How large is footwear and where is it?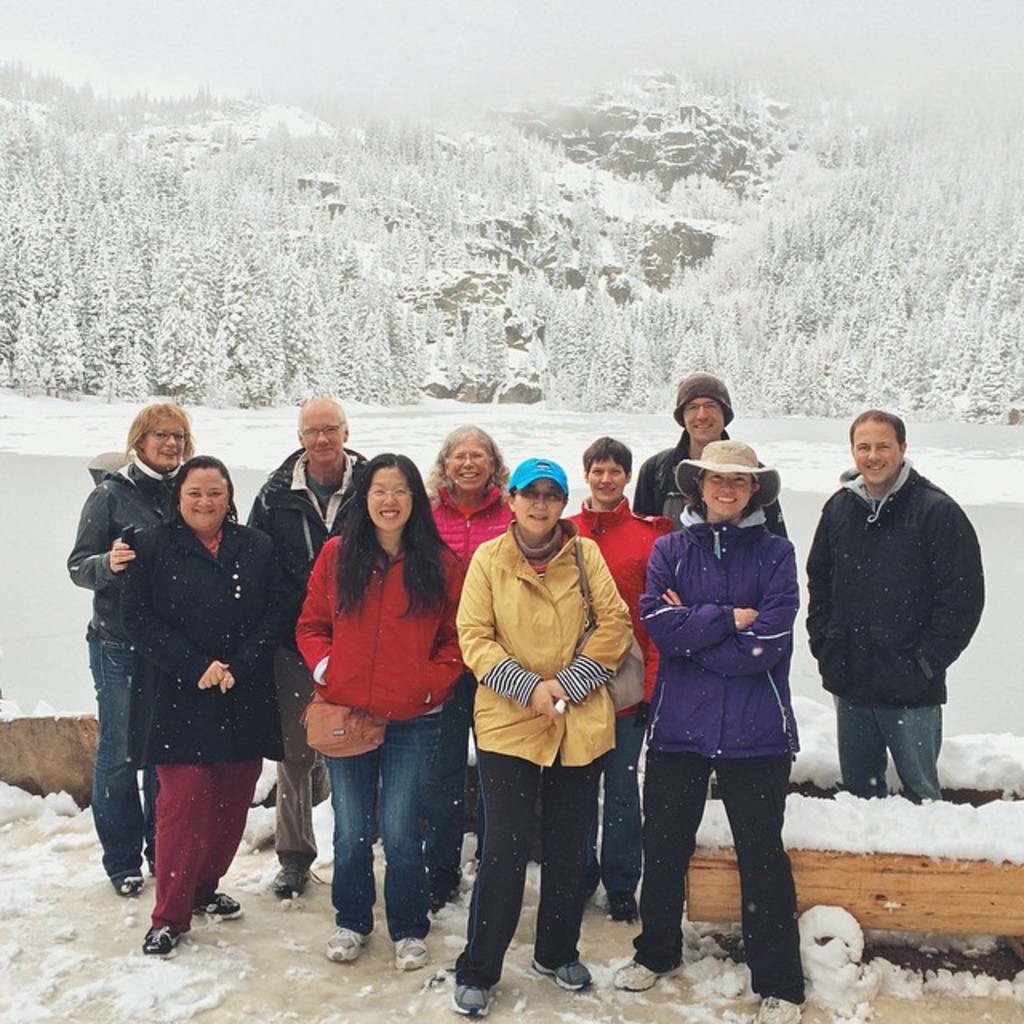
Bounding box: 446 982 493 1019.
